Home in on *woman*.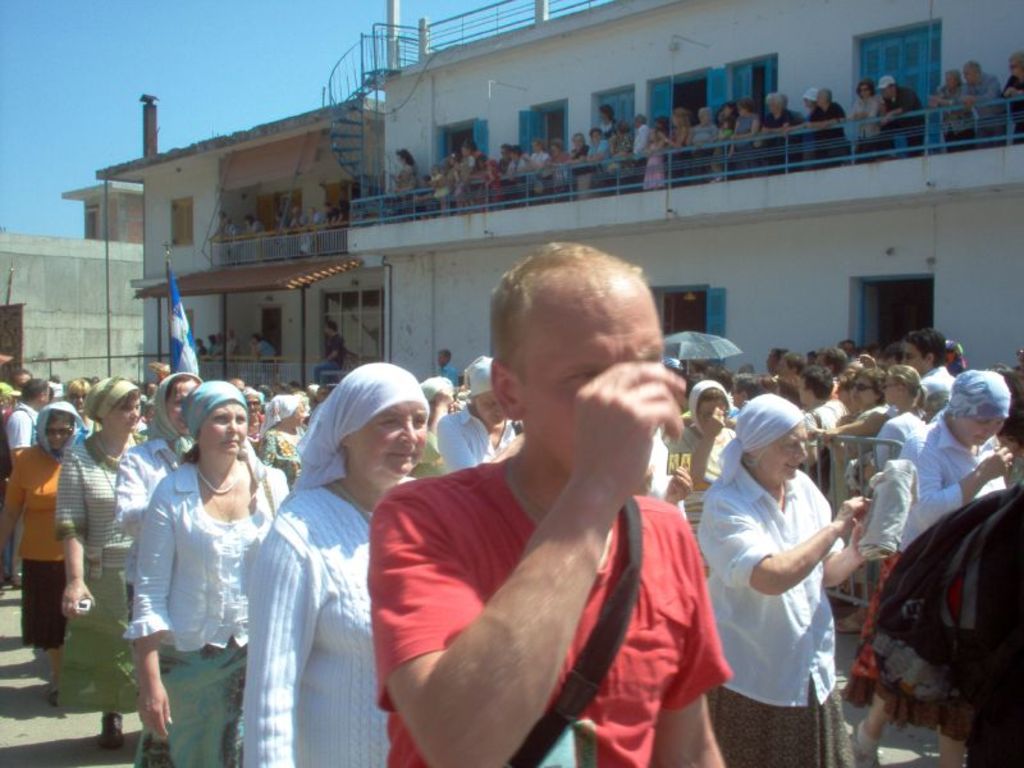
Homed in at (left=59, top=376, right=143, bottom=750).
